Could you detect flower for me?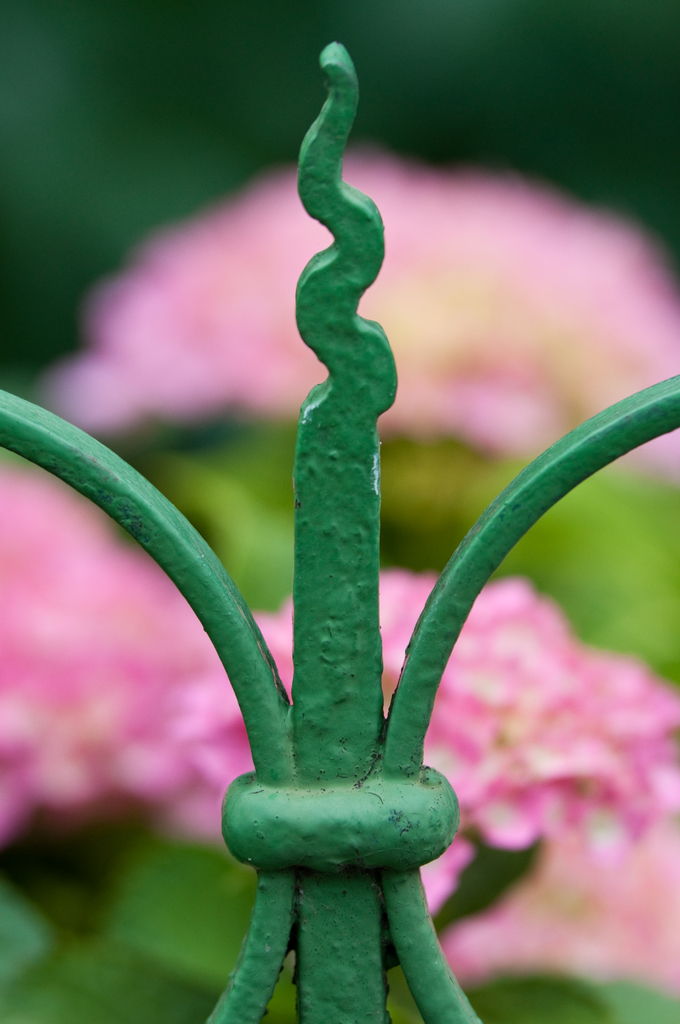
Detection result: bbox=(462, 774, 545, 851).
